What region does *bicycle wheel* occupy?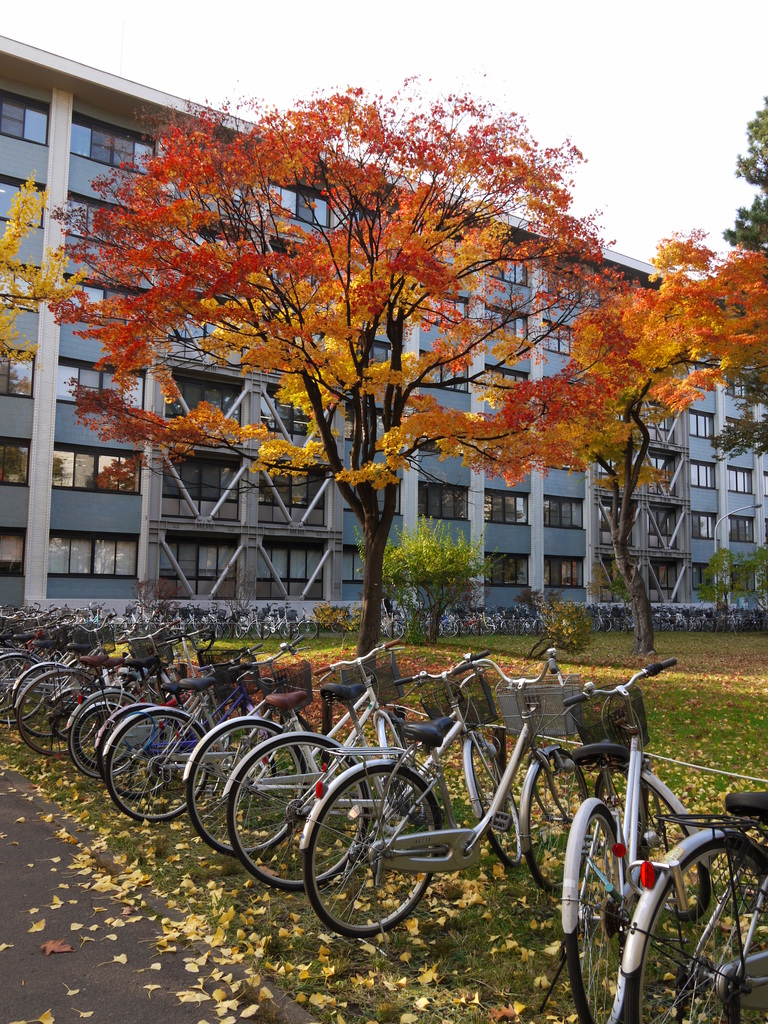
(562, 805, 632, 1023).
